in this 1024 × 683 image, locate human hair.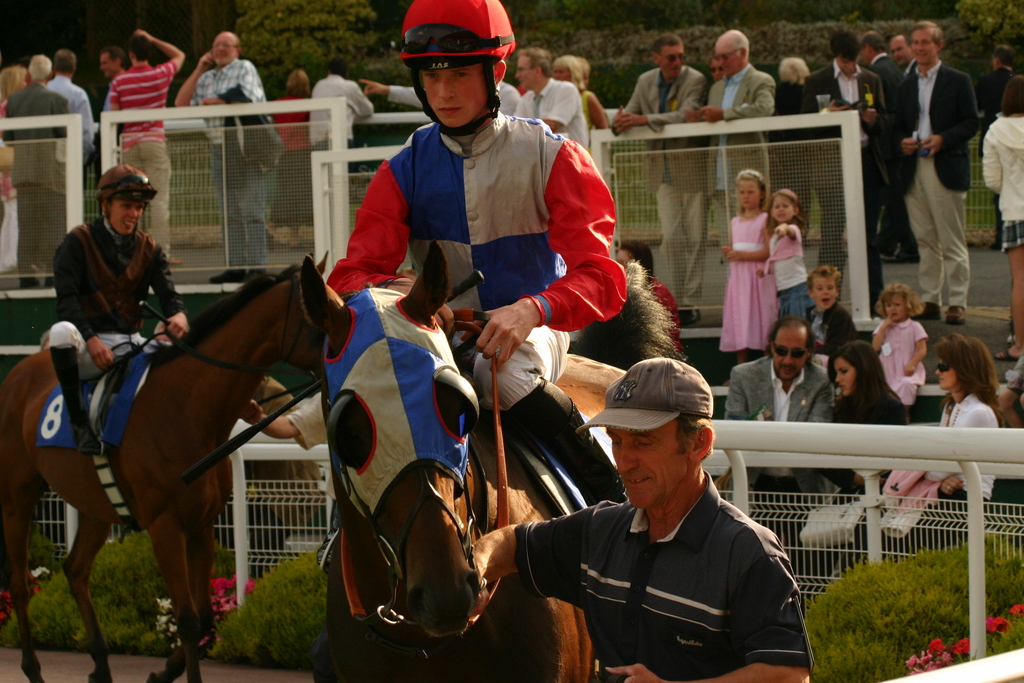
Bounding box: Rect(778, 56, 808, 85).
